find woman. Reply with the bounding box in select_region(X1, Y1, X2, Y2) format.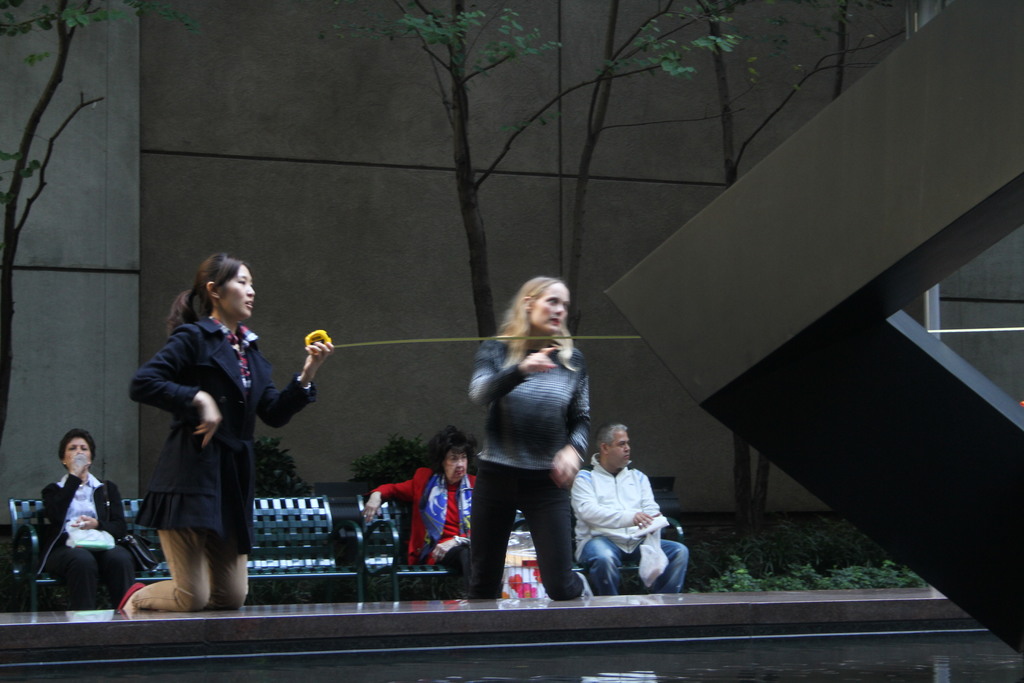
select_region(361, 423, 476, 597).
